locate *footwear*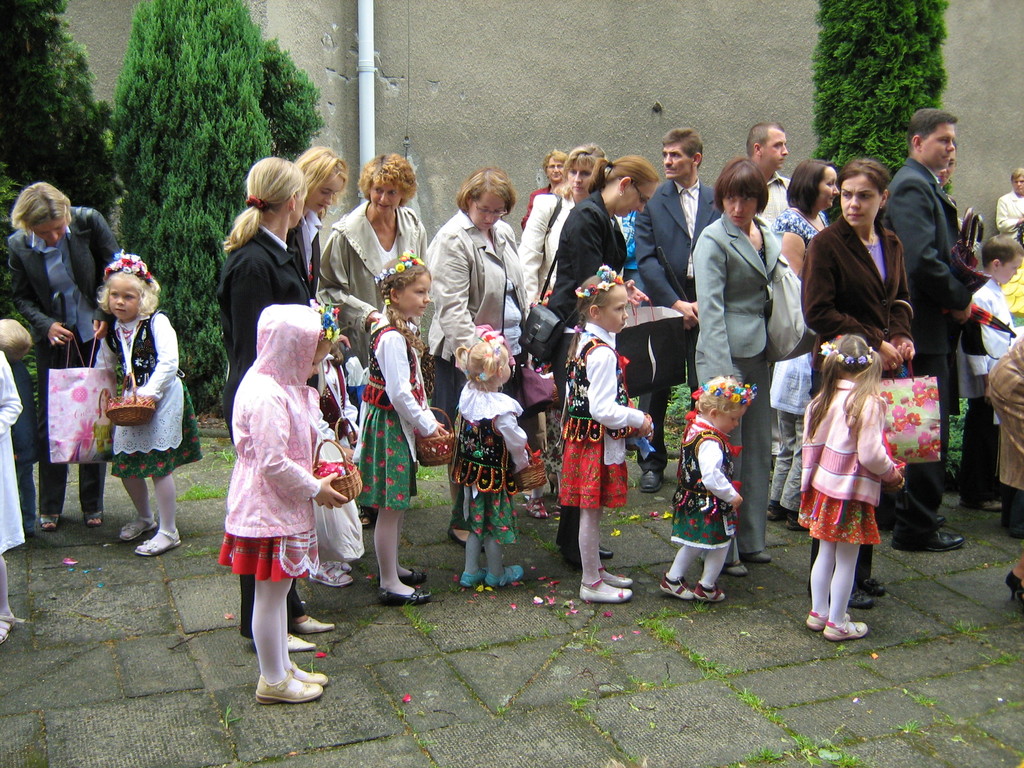
bbox=(598, 541, 611, 556)
